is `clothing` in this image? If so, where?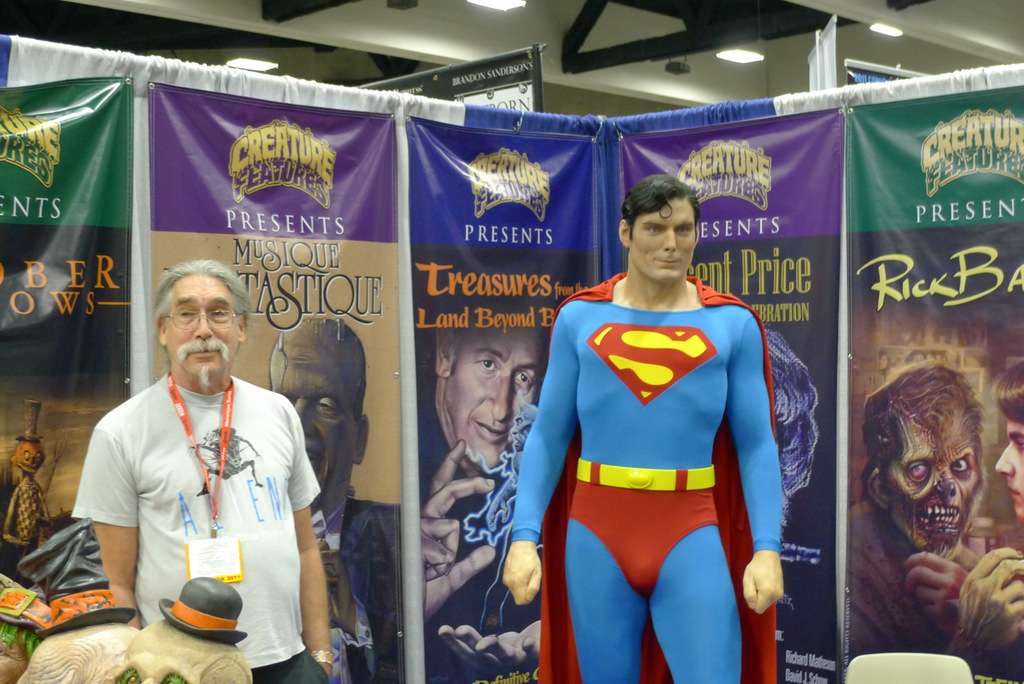
Yes, at (x1=846, y1=511, x2=941, y2=658).
